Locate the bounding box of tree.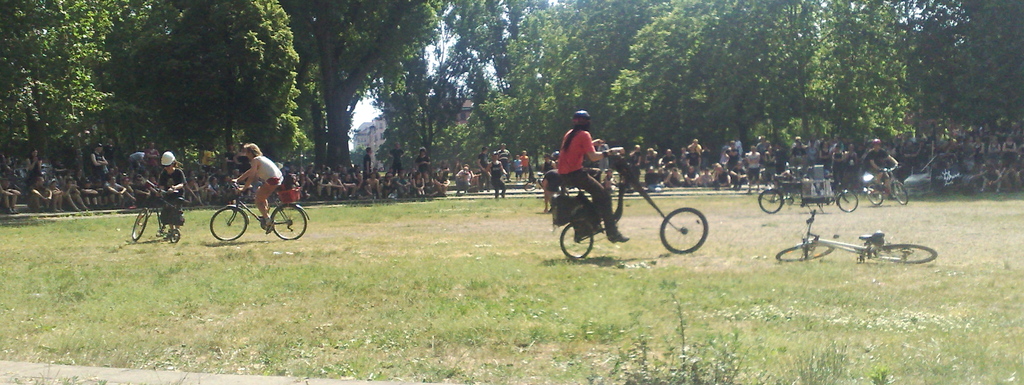
Bounding box: locate(147, 0, 305, 182).
